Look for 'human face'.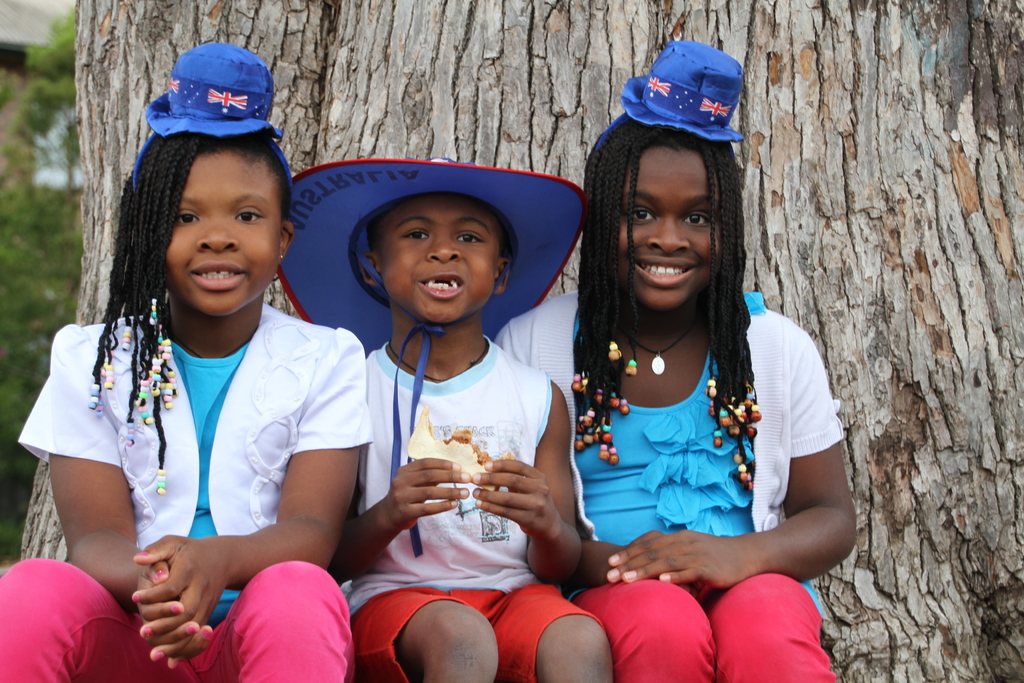
Found: [x1=168, y1=156, x2=287, y2=321].
